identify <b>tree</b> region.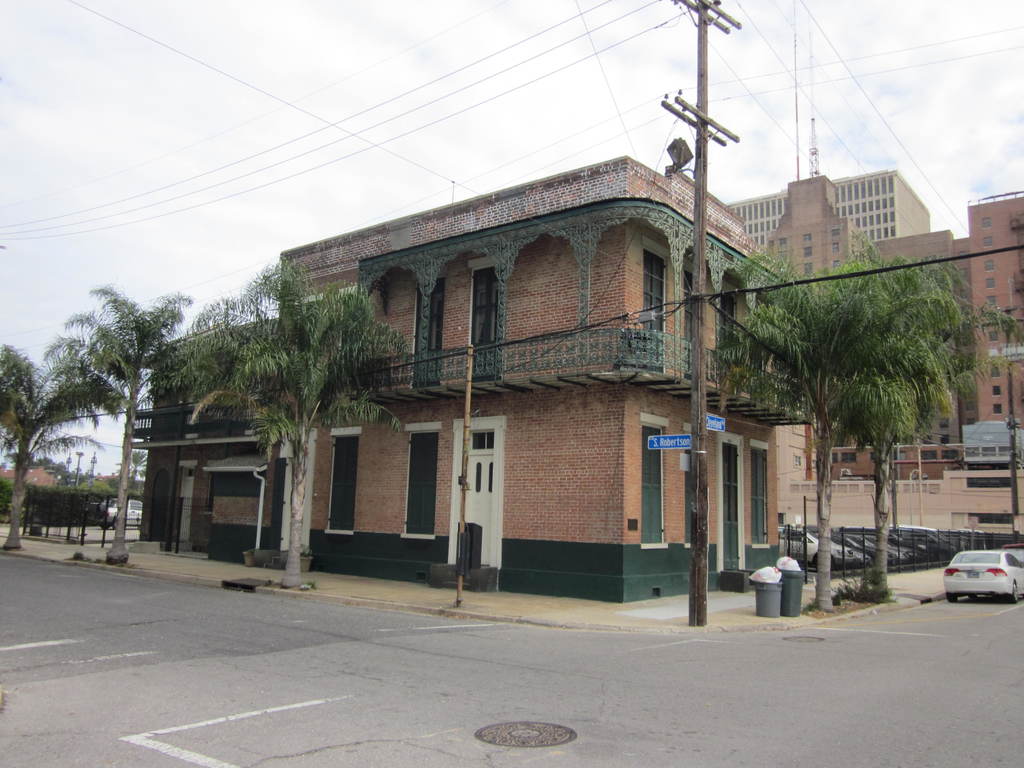
Region: 0 342 95 559.
